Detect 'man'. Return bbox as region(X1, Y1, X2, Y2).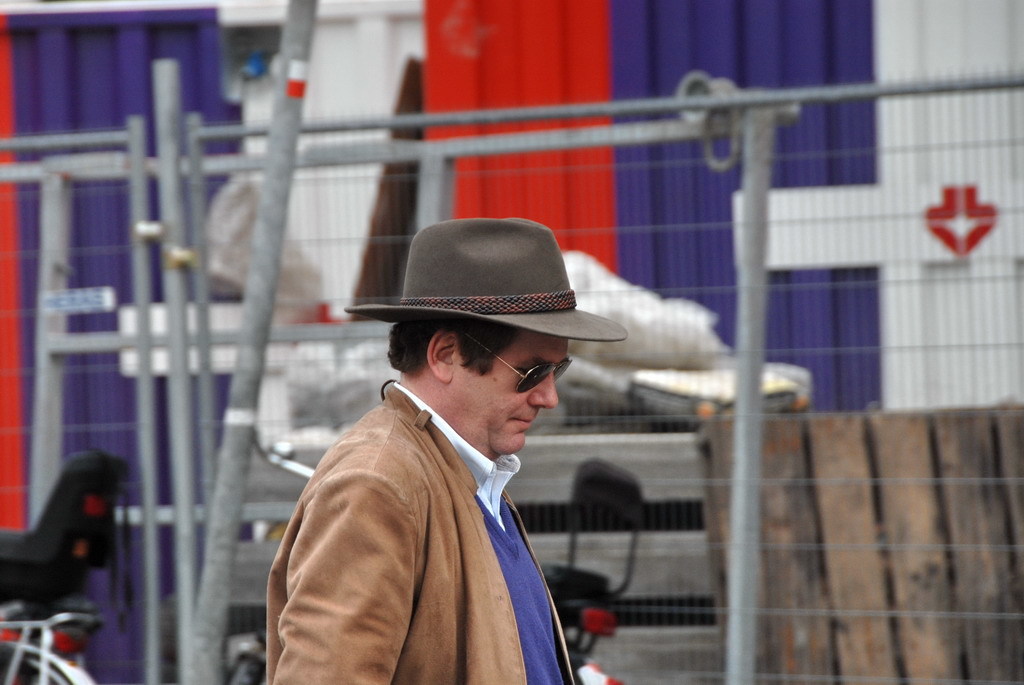
region(265, 216, 628, 684).
